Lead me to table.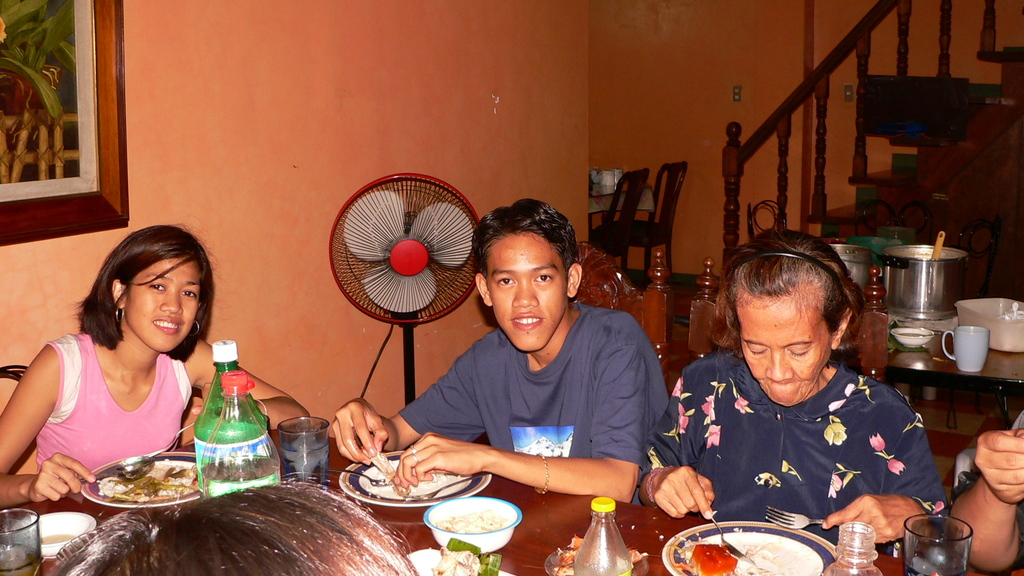
Lead to (left=0, top=433, right=986, bottom=575).
